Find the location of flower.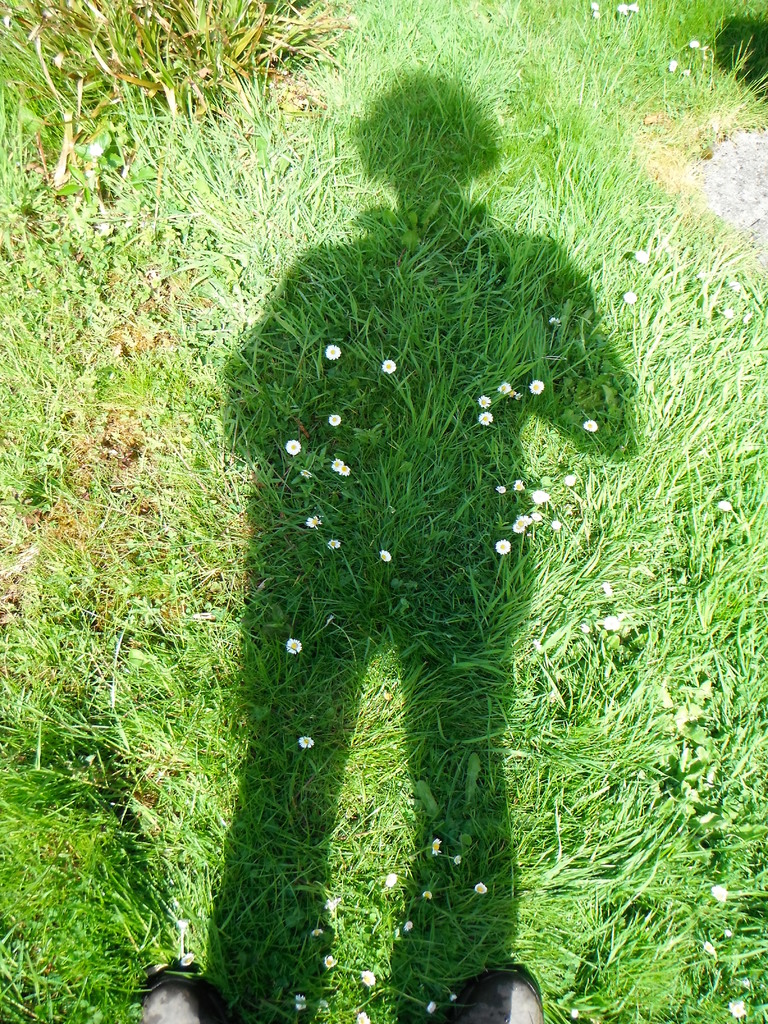
Location: <box>686,38,701,49</box>.
